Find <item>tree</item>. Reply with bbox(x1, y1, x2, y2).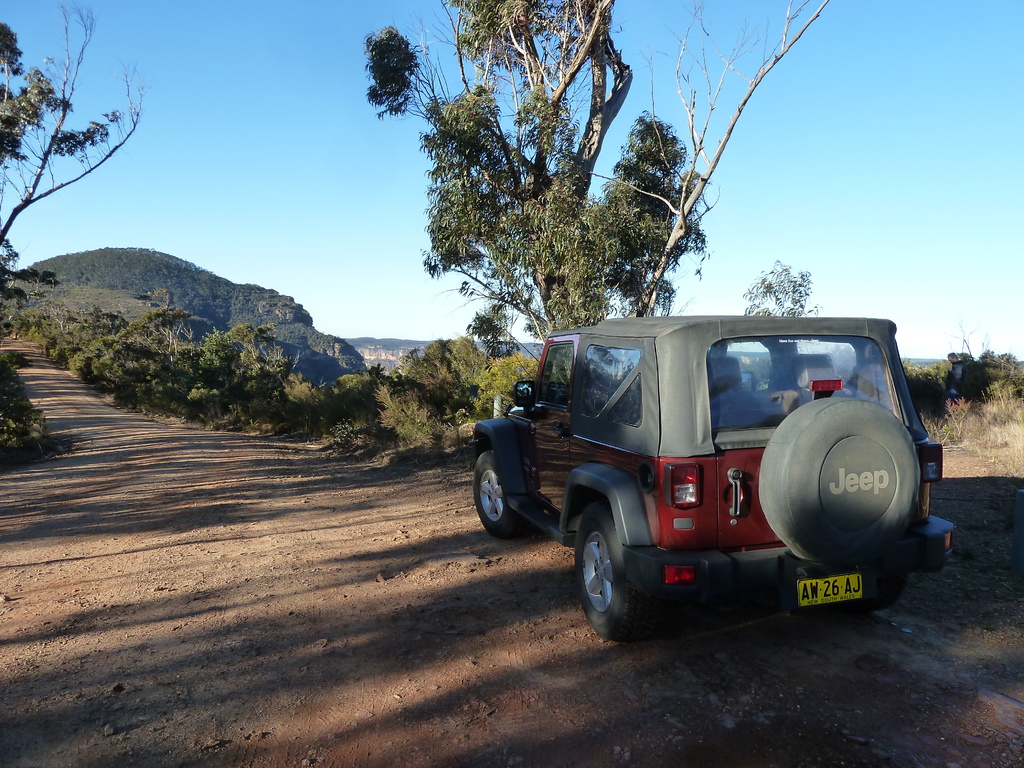
bbox(0, 2, 145, 307).
